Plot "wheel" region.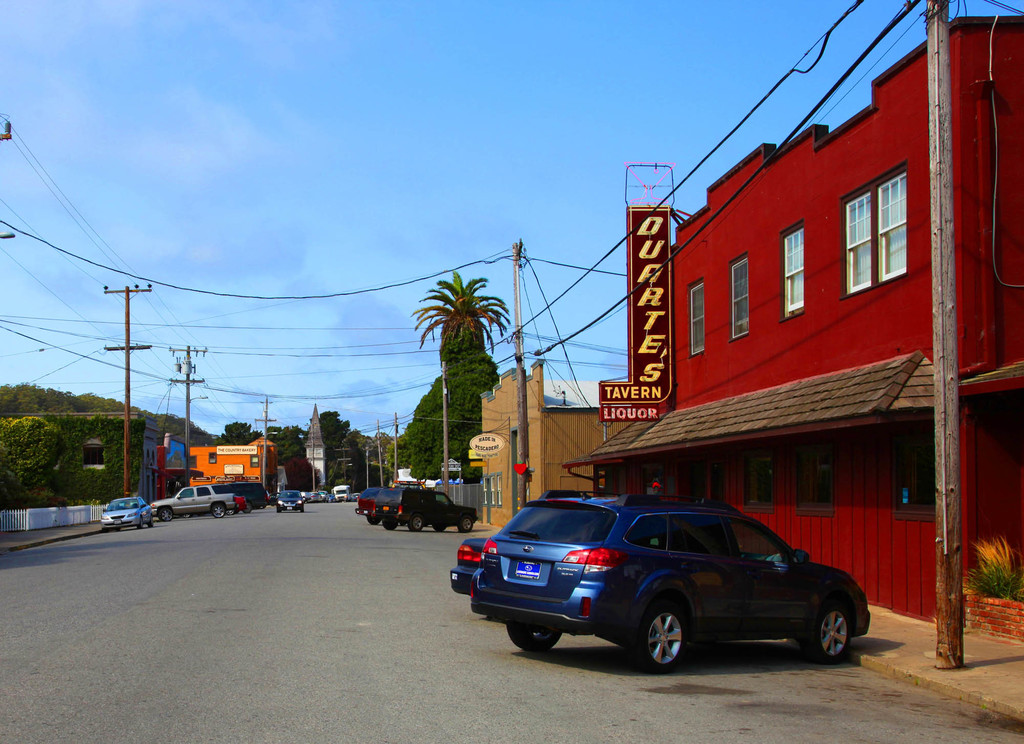
Plotted at 367/516/381/525.
